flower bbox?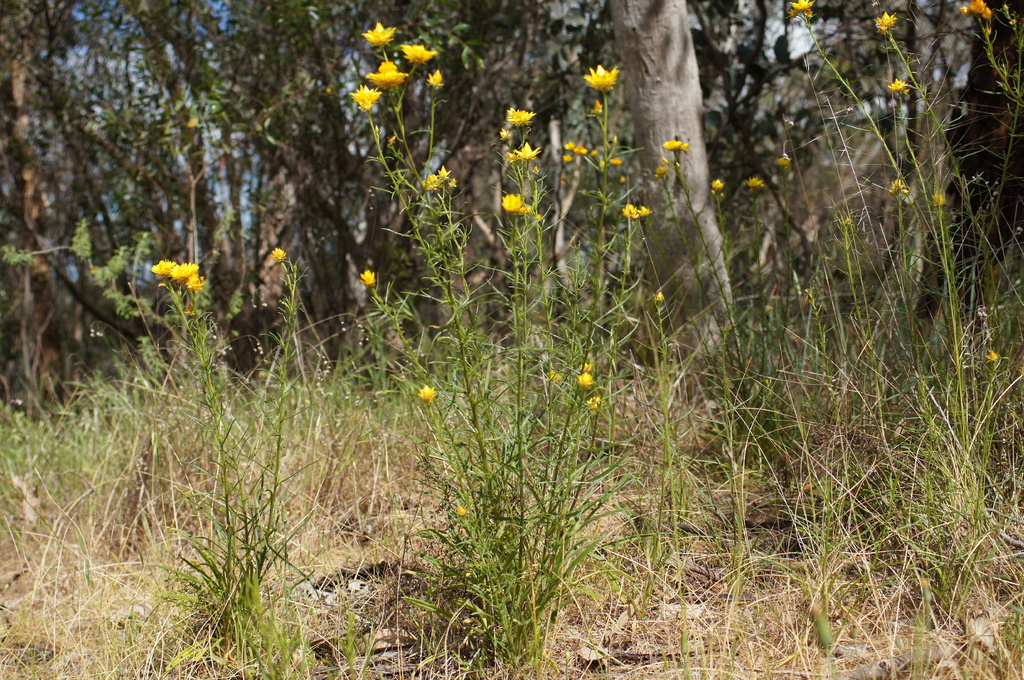
359:266:378:286
